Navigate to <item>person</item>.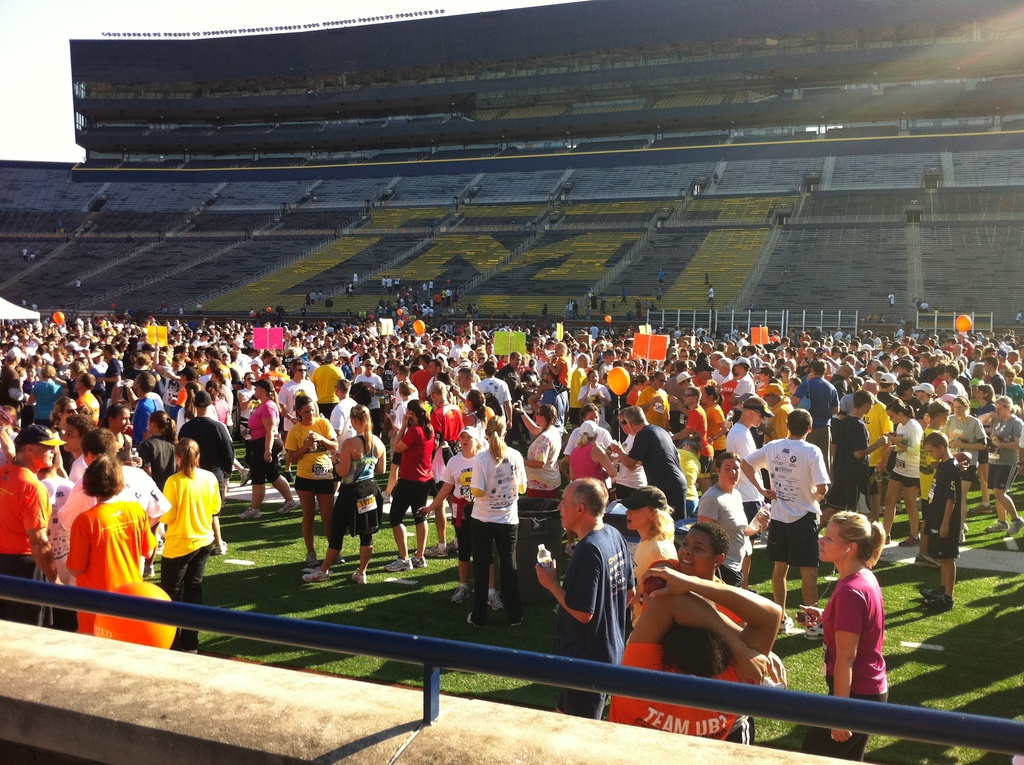
Navigation target: box(699, 453, 770, 586).
